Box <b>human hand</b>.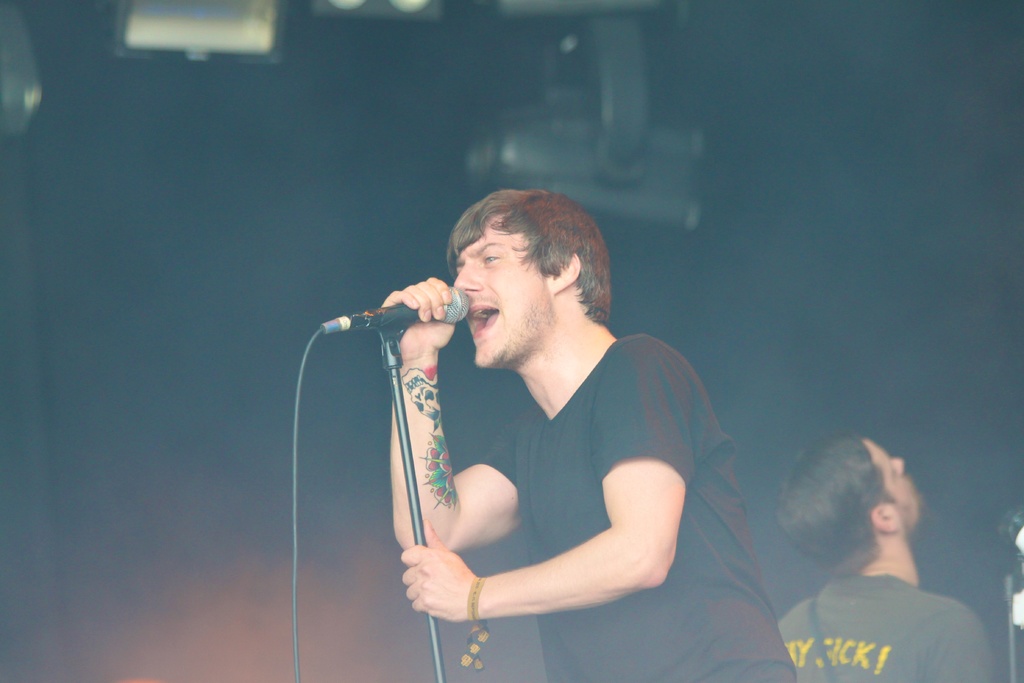
{"x1": 380, "y1": 278, "x2": 458, "y2": 363}.
